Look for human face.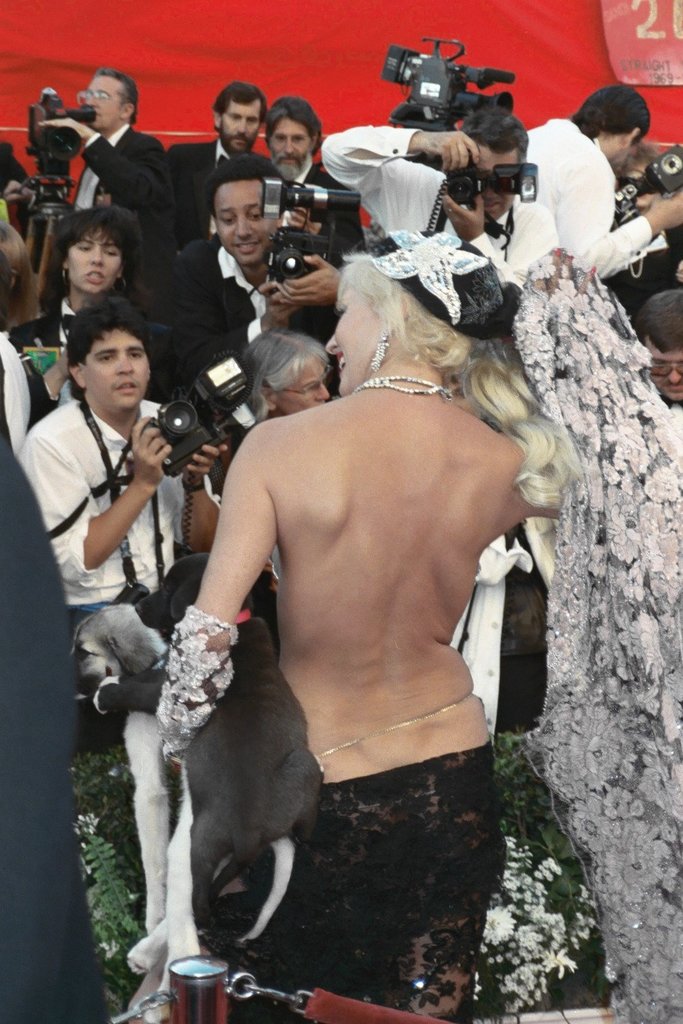
Found: locate(82, 331, 148, 413).
